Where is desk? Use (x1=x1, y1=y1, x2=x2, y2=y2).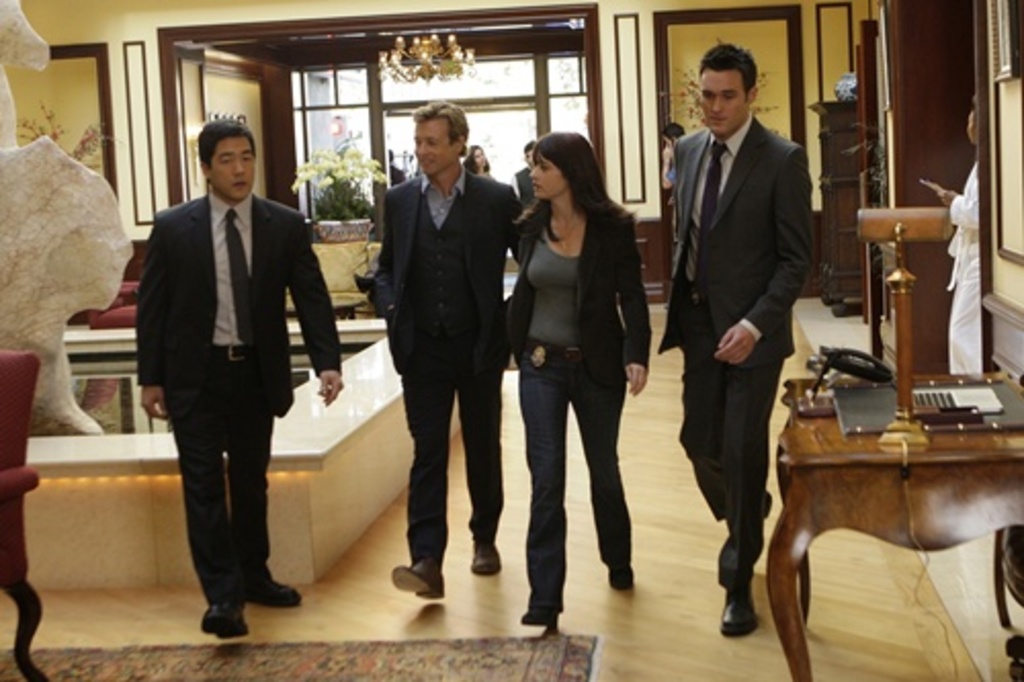
(x1=688, y1=330, x2=1023, y2=670).
